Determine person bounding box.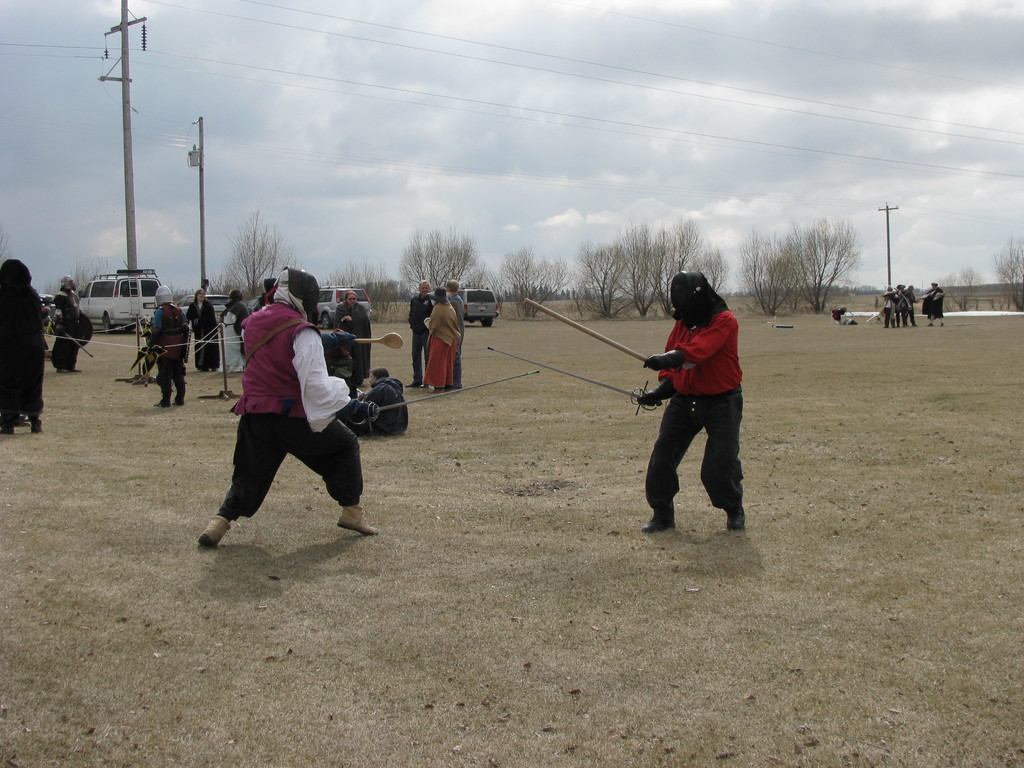
Determined: rect(45, 280, 88, 373).
